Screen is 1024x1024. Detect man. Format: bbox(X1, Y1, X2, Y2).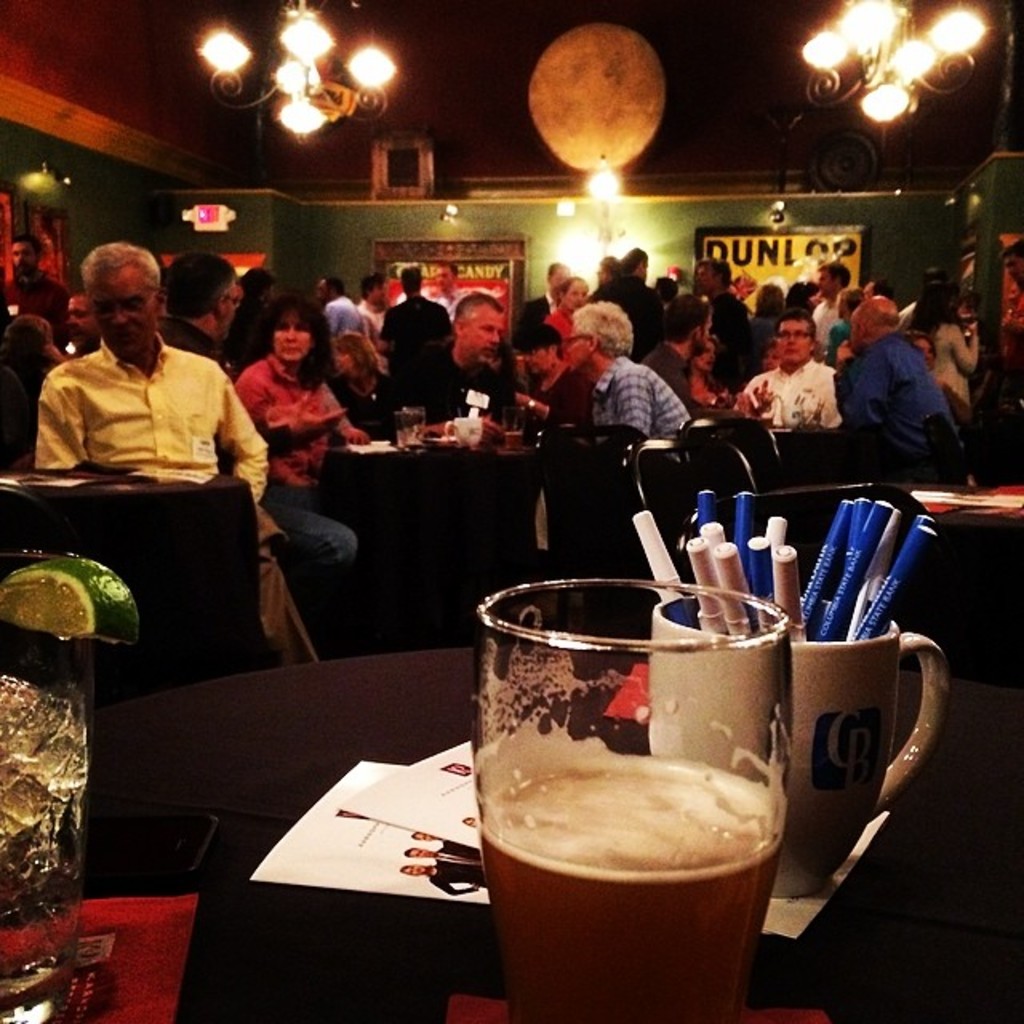
bbox(32, 291, 98, 365).
